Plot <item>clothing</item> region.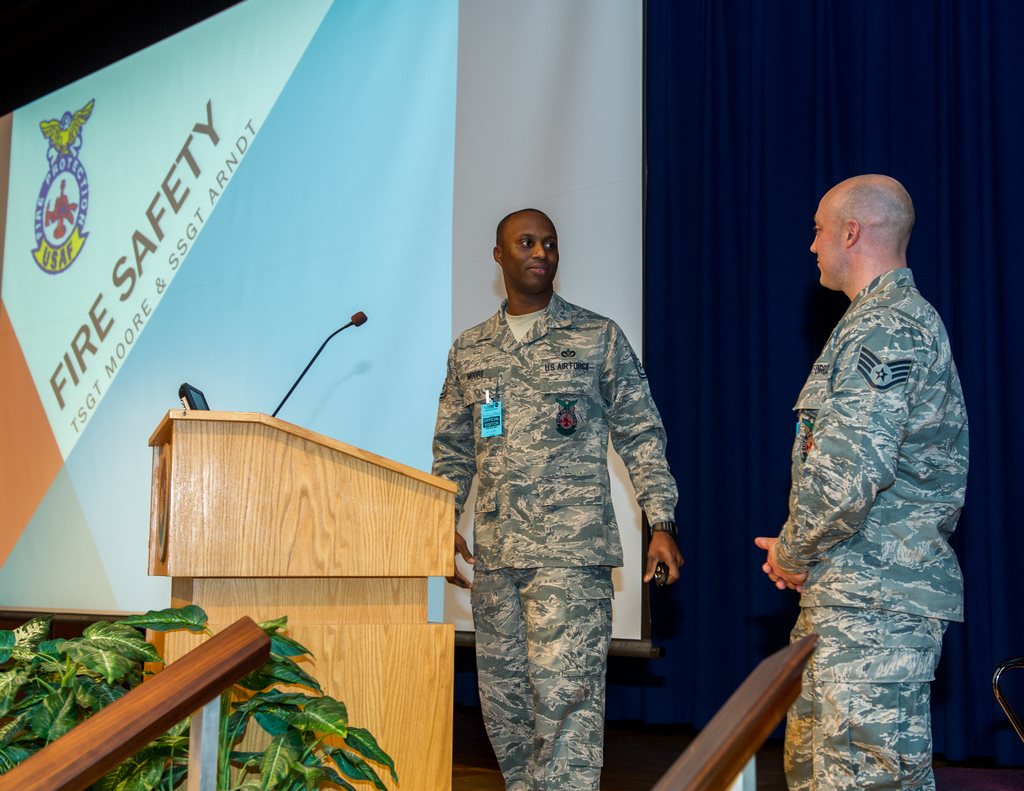
Plotted at region(769, 262, 968, 790).
